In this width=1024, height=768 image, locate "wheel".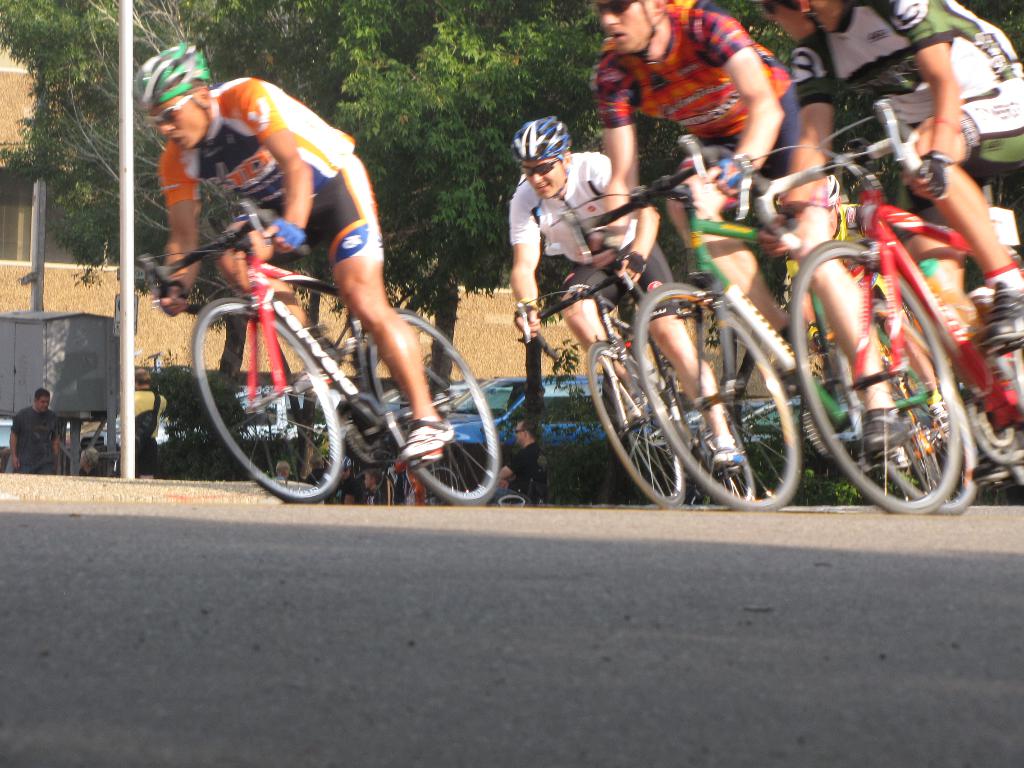
Bounding box: 191,296,341,504.
